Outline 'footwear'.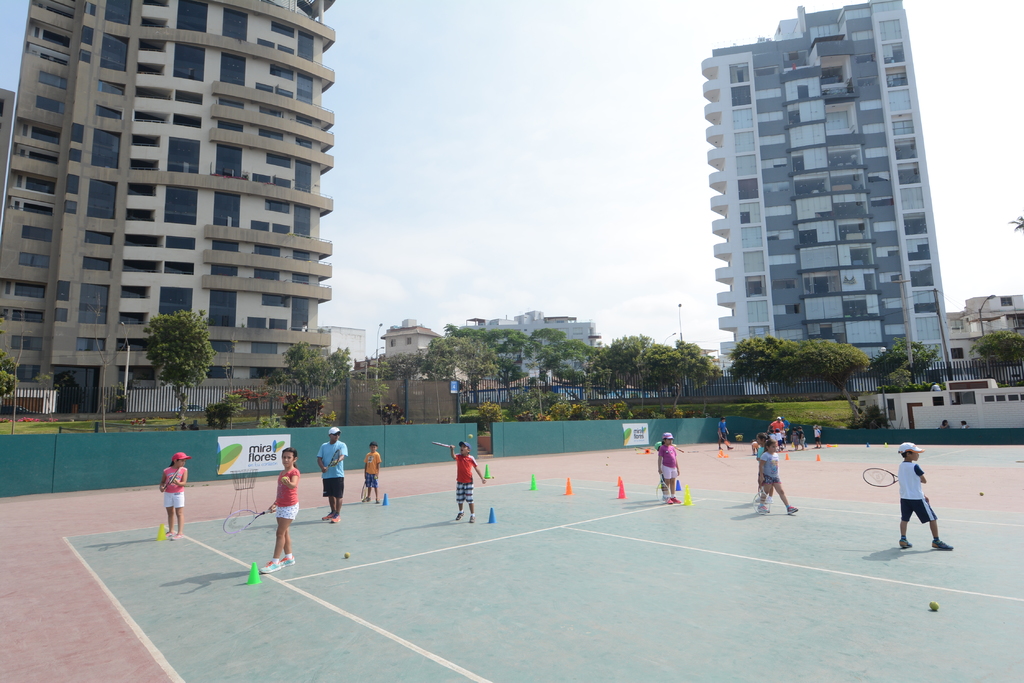
Outline: locate(171, 532, 182, 540).
